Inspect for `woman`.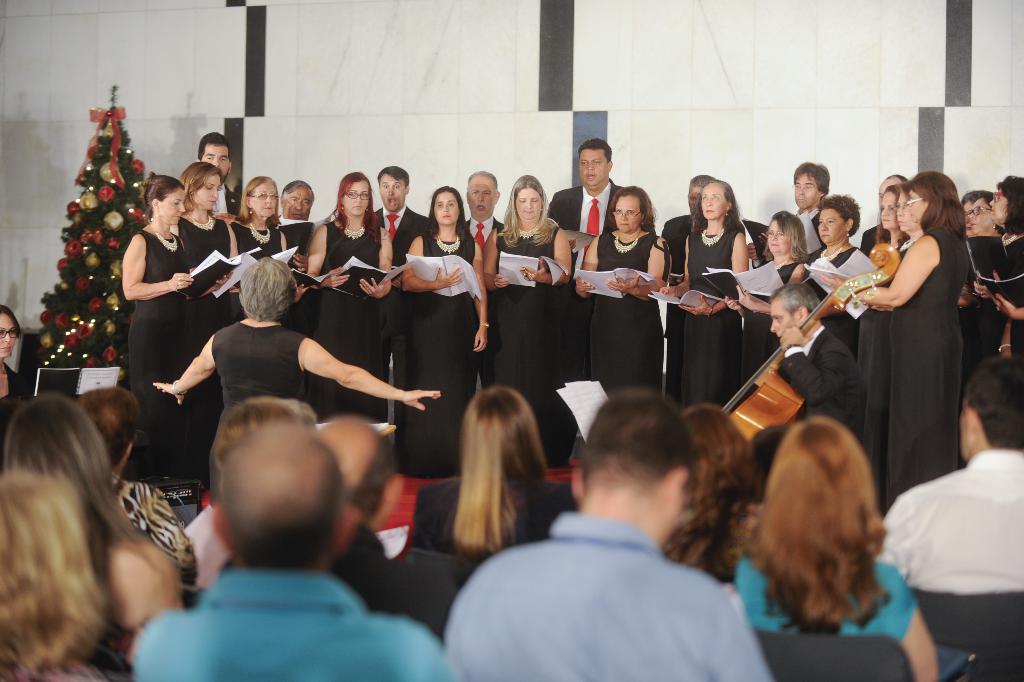
Inspection: l=568, t=188, r=672, b=404.
